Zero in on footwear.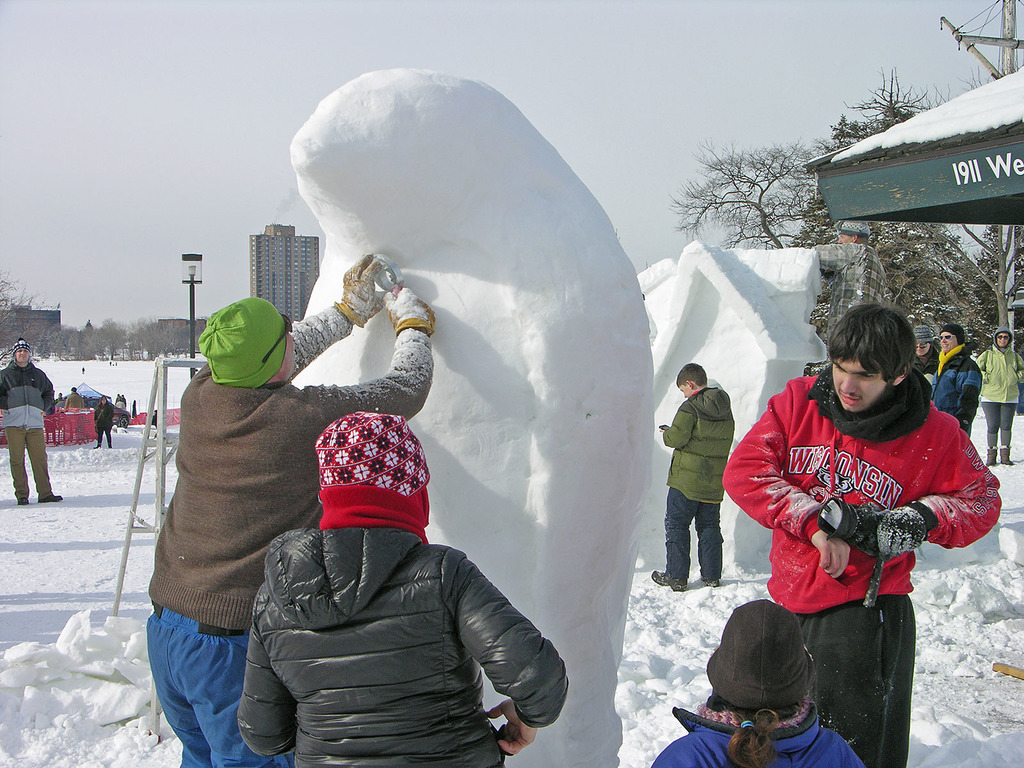
Zeroed in: x1=650, y1=567, x2=689, y2=593.
